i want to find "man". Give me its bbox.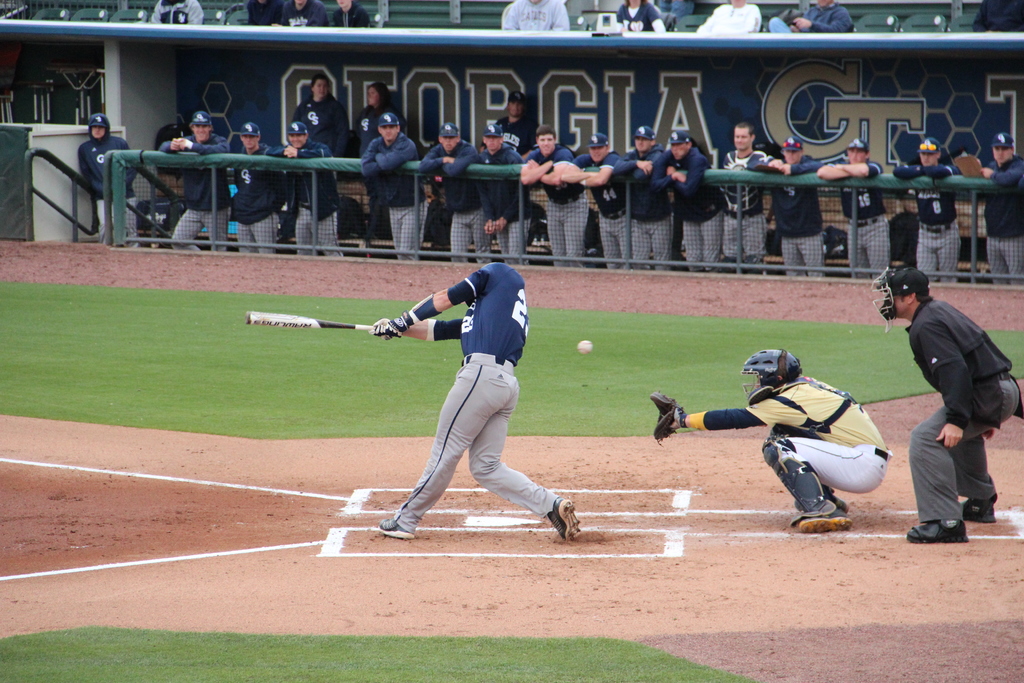
select_region(244, 0, 285, 28).
